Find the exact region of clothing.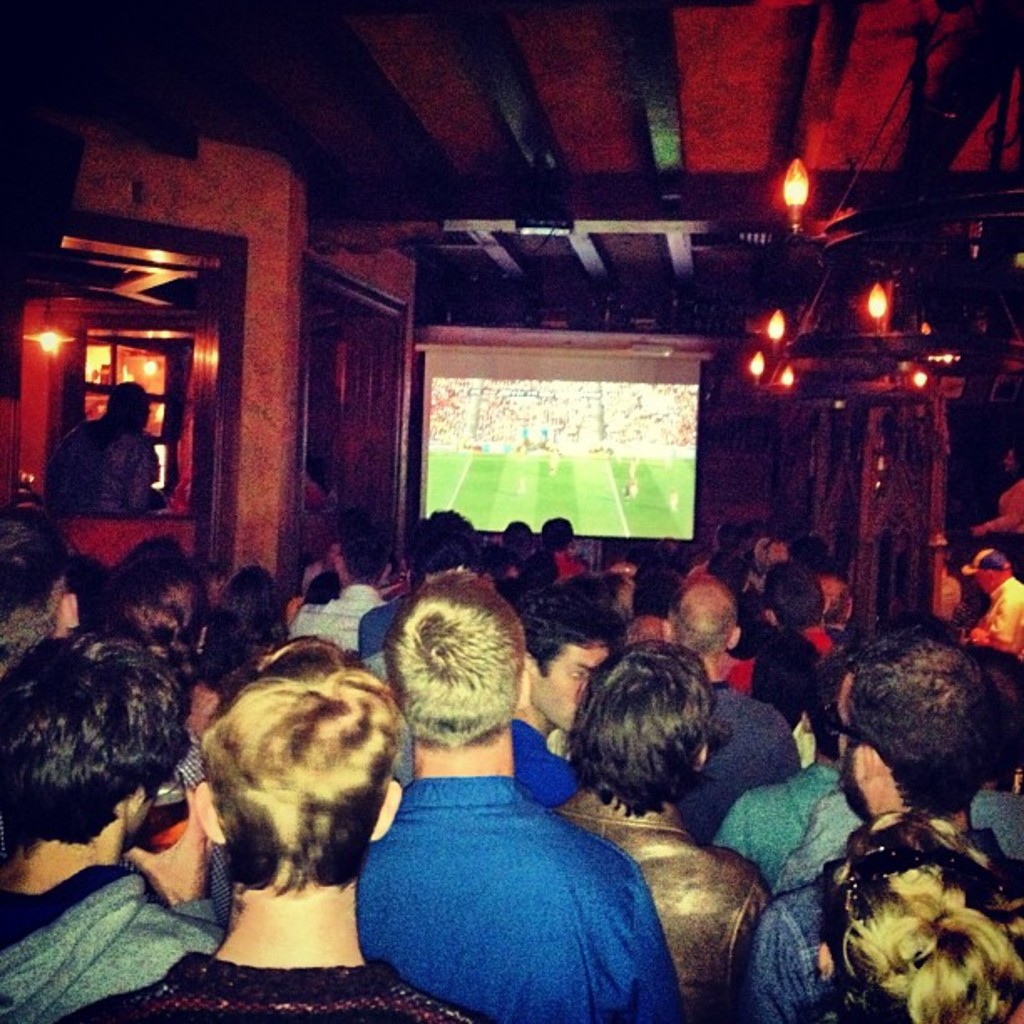
Exact region: [335,689,637,972].
